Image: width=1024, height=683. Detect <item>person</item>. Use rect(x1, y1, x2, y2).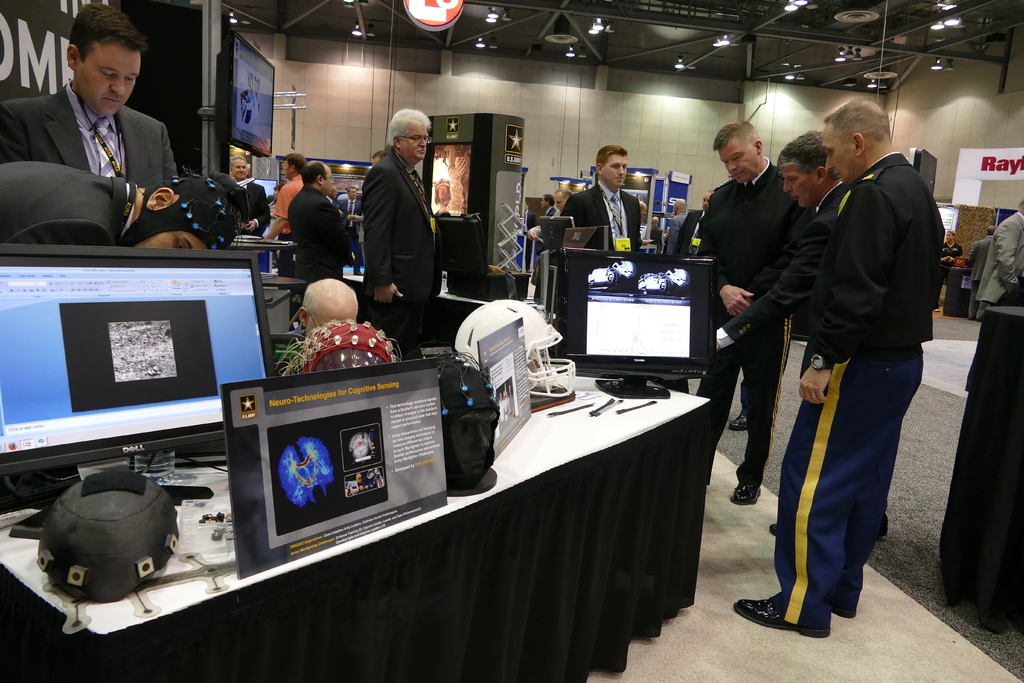
rect(225, 152, 270, 242).
